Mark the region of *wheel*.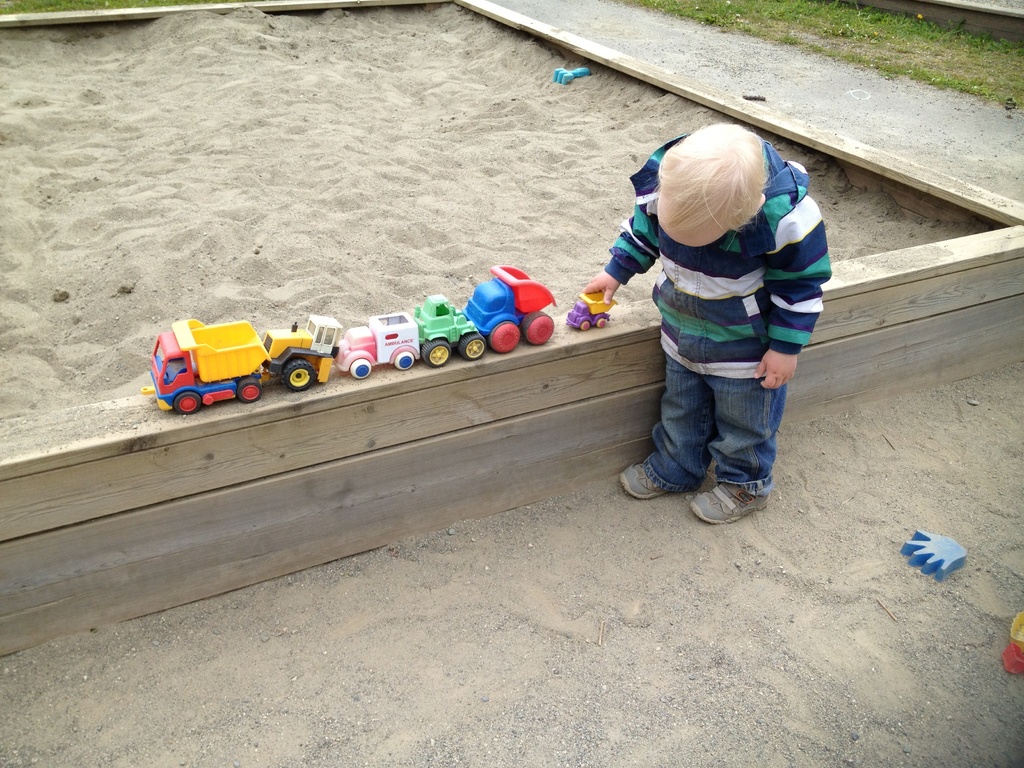
Region: select_region(420, 339, 458, 366).
